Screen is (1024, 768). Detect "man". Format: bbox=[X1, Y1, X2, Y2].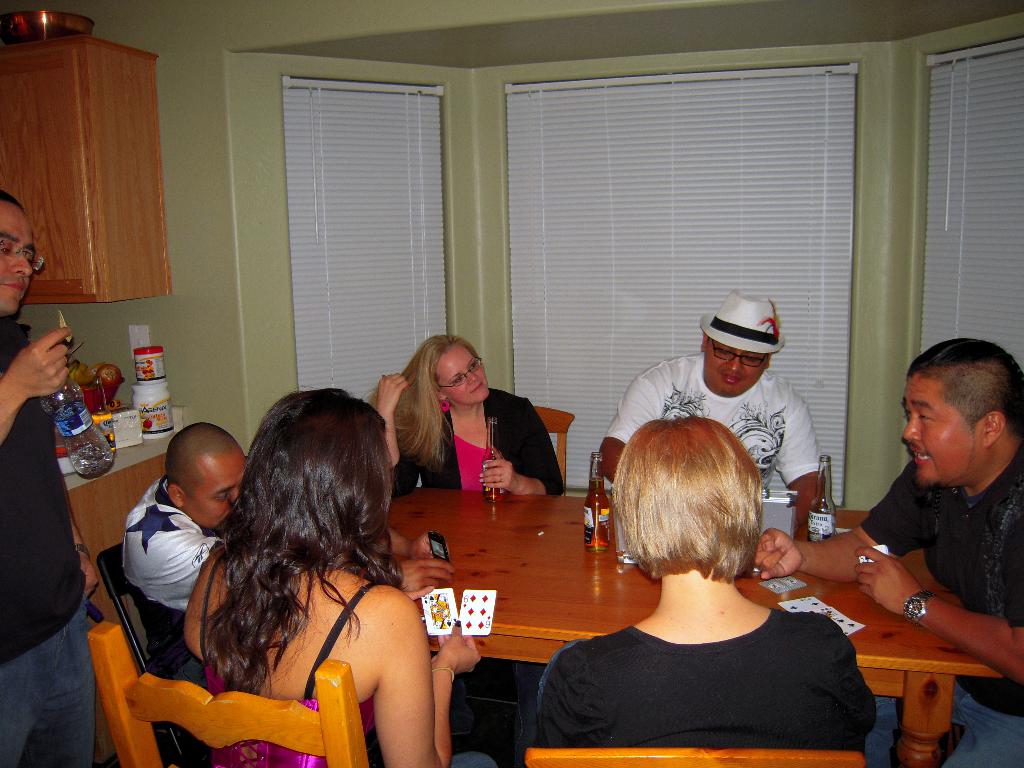
bbox=[0, 185, 100, 767].
